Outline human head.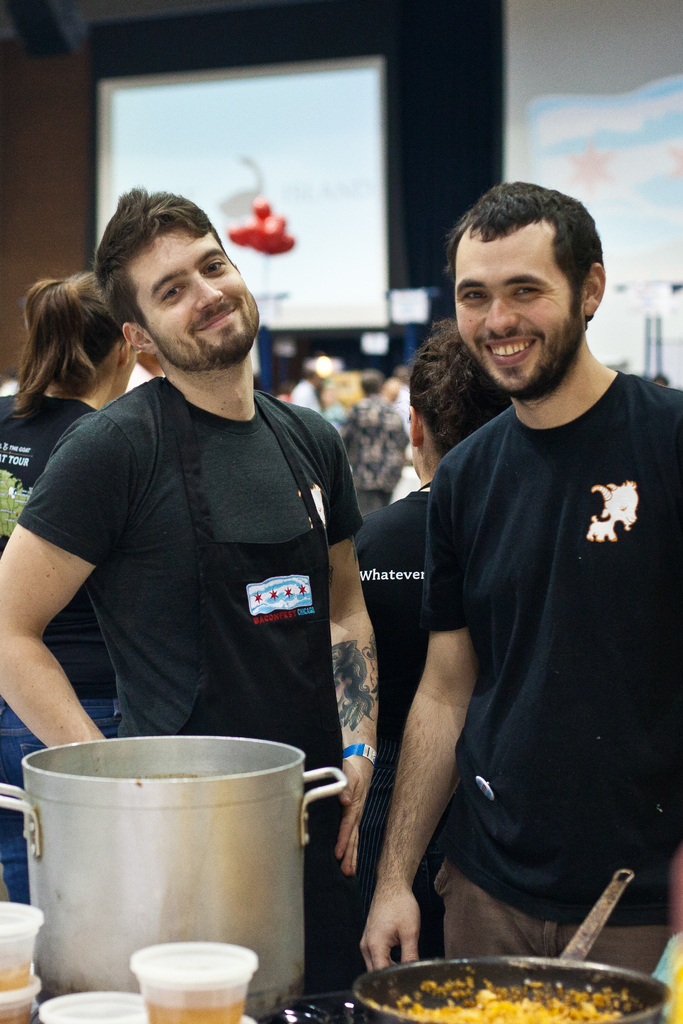
Outline: [left=93, top=183, right=263, bottom=374].
